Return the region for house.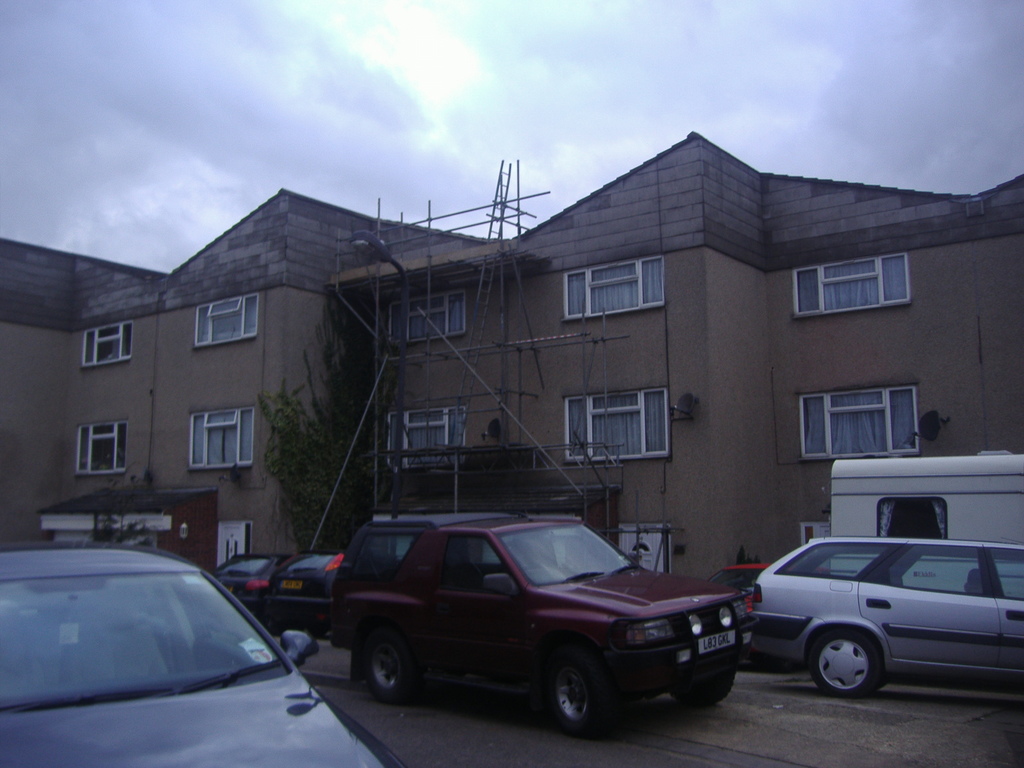
select_region(0, 189, 1016, 586).
